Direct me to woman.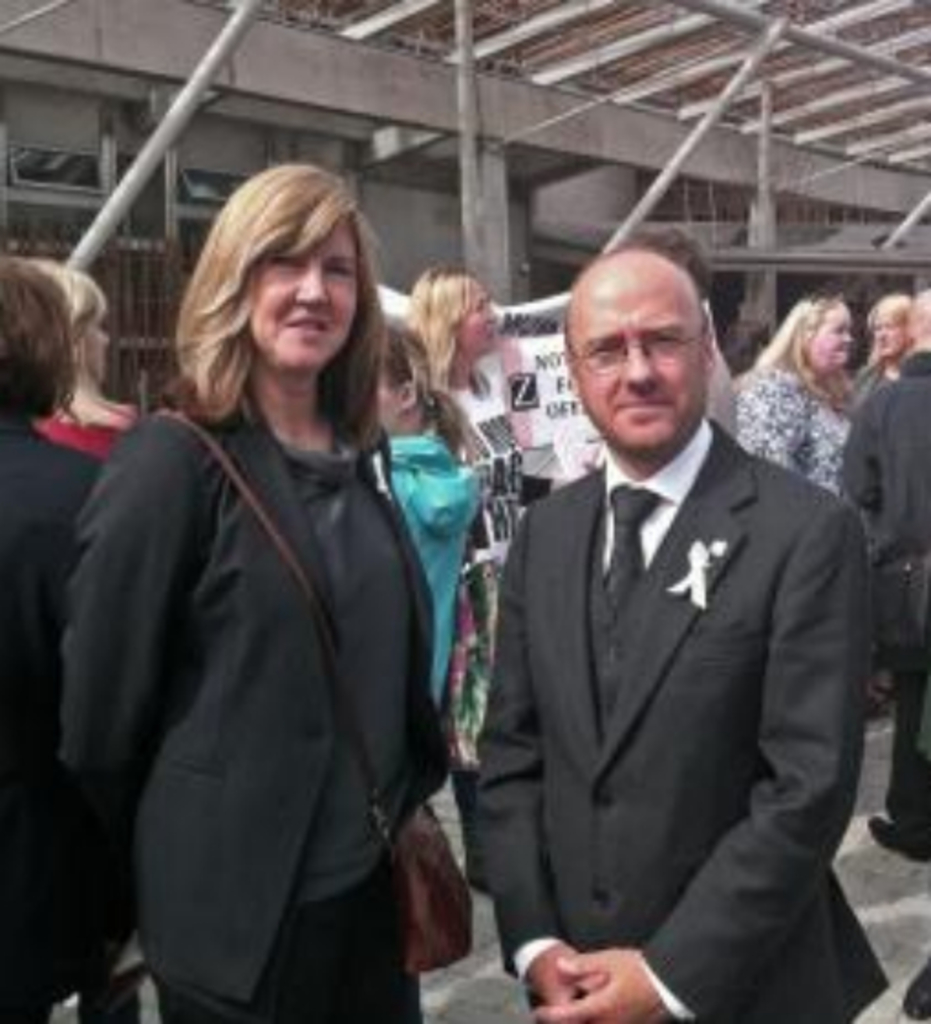
Direction: left=53, top=265, right=123, bottom=430.
